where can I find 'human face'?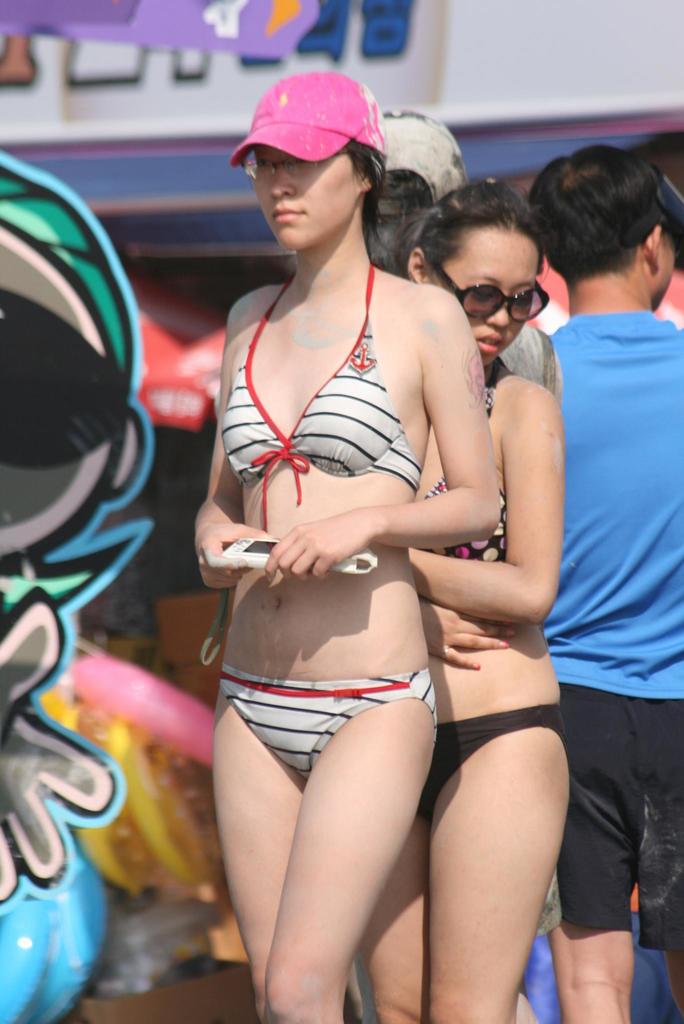
You can find it at detection(436, 230, 539, 366).
